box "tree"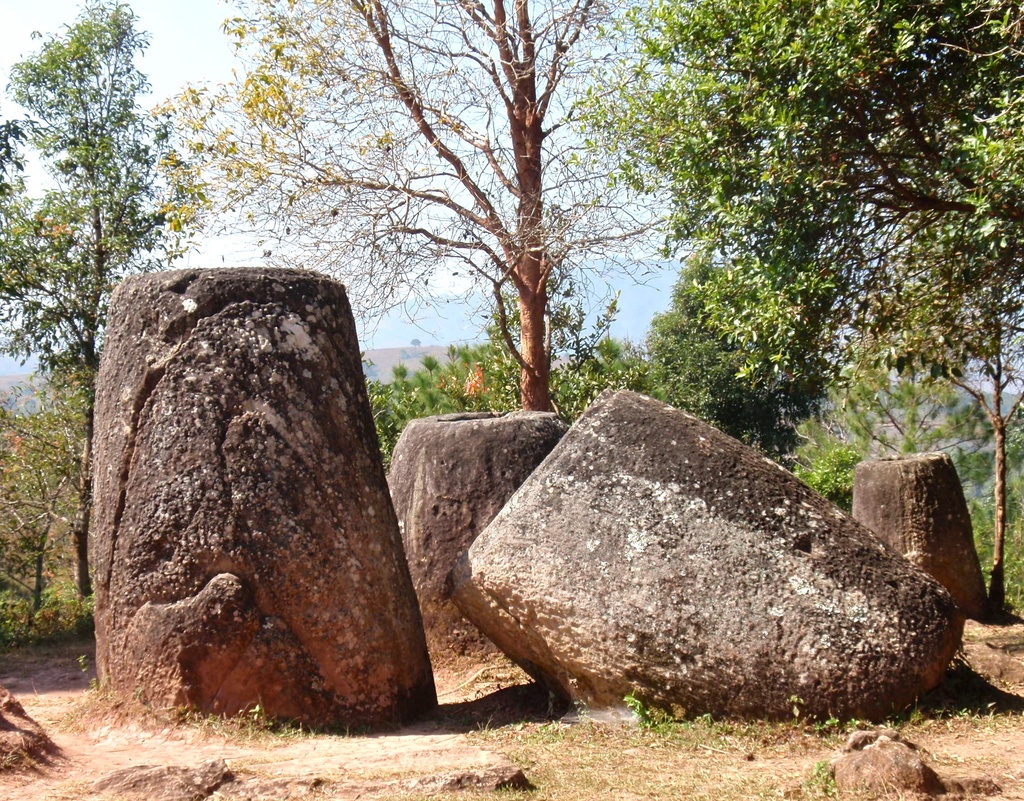
[547,297,621,410]
